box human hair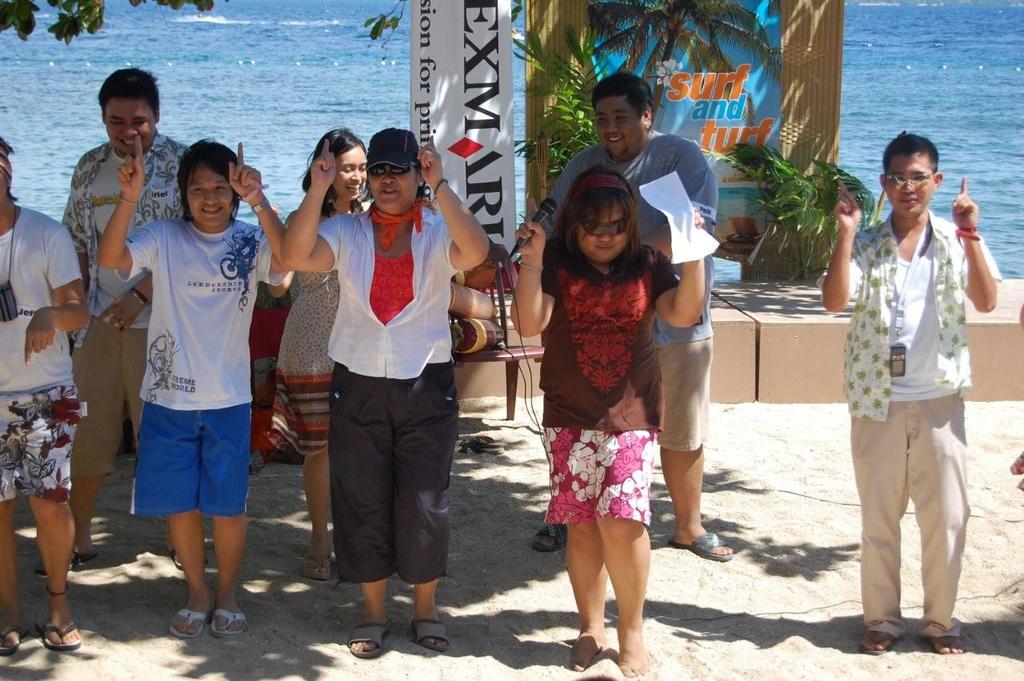
x1=550, y1=162, x2=645, y2=276
